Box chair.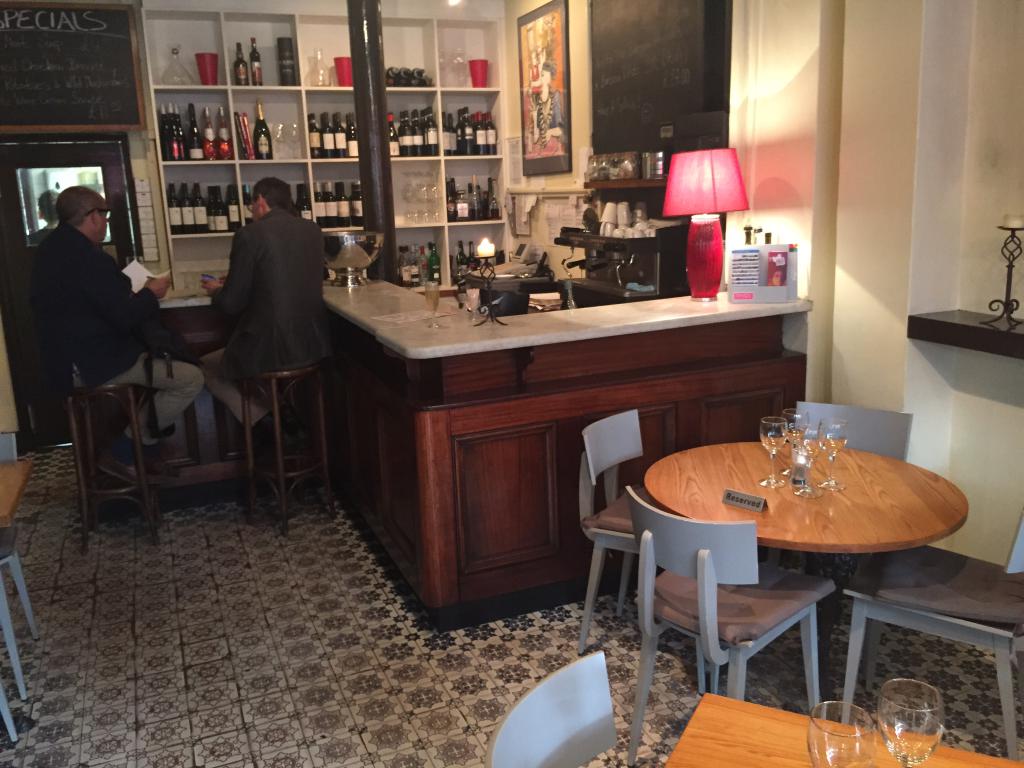
bbox(627, 486, 838, 767).
